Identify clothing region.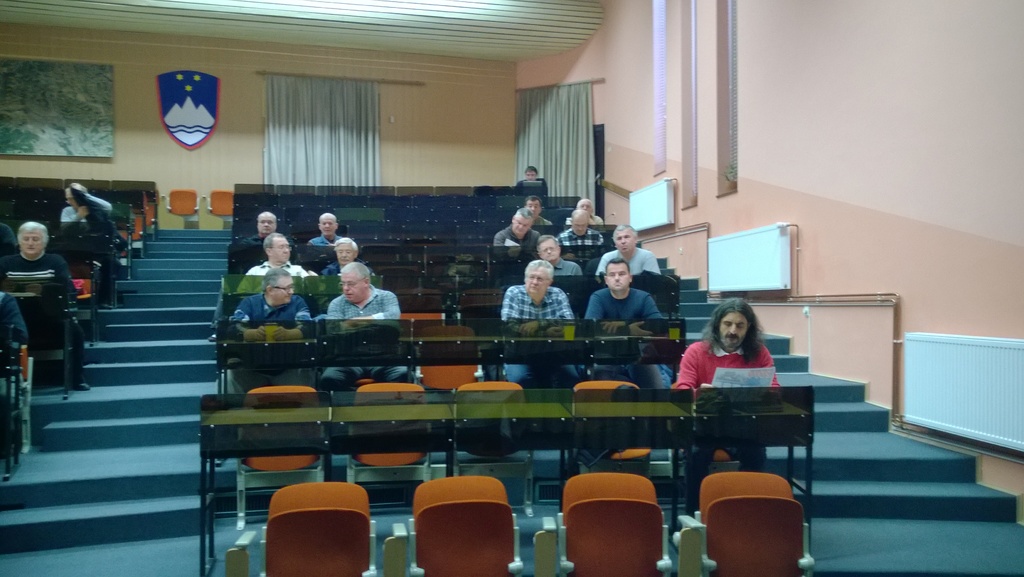
Region: [668,337,793,491].
